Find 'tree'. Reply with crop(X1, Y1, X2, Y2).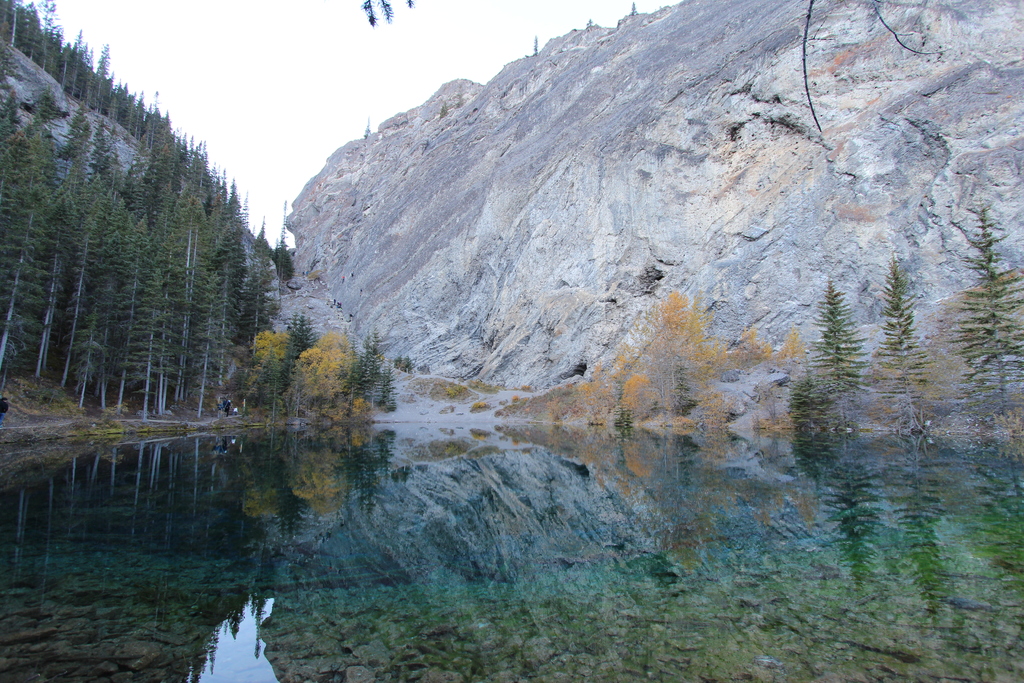
crop(295, 322, 354, 413).
